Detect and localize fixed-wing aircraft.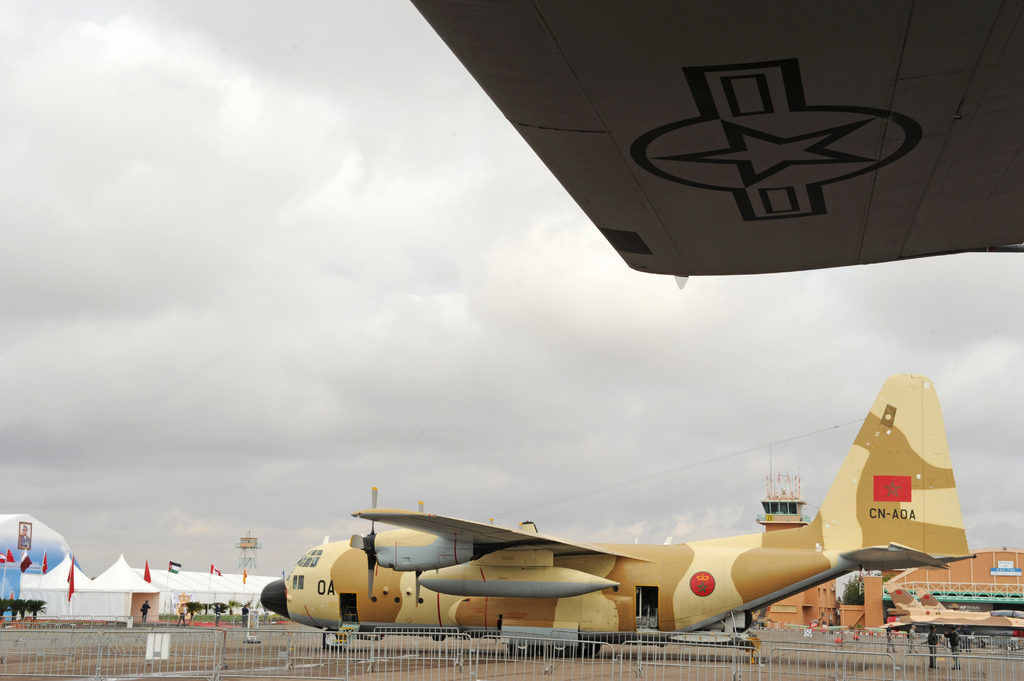
Localized at {"x1": 248, "y1": 372, "x2": 982, "y2": 657}.
